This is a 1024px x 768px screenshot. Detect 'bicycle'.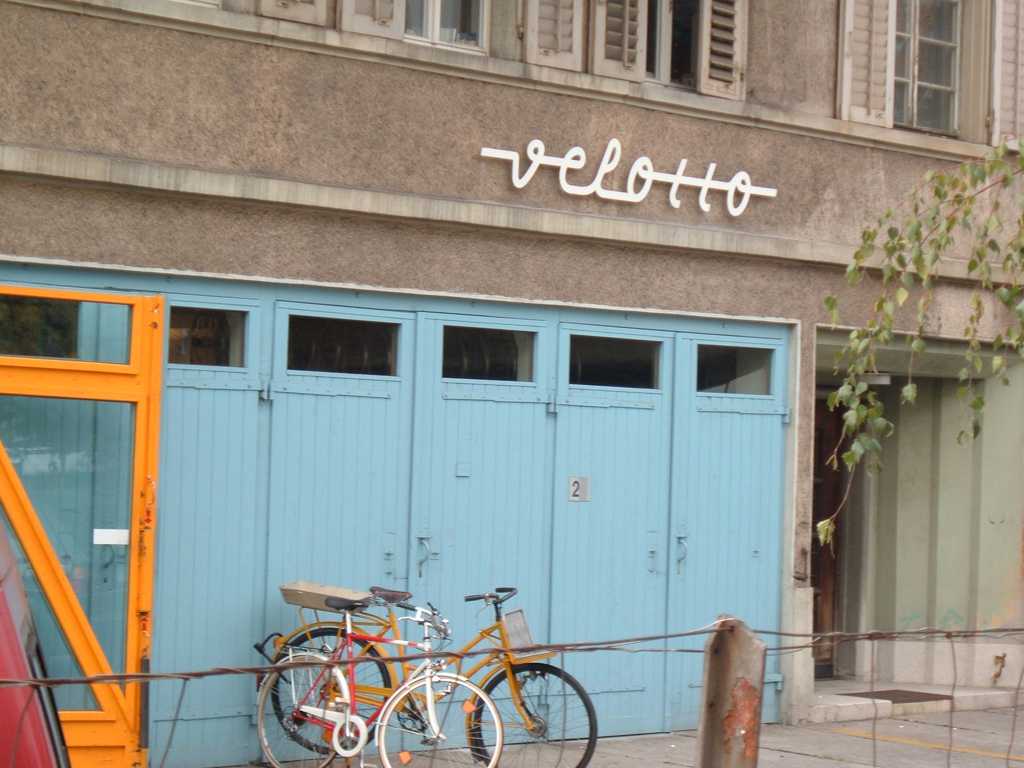
left=258, top=588, right=602, bottom=767.
